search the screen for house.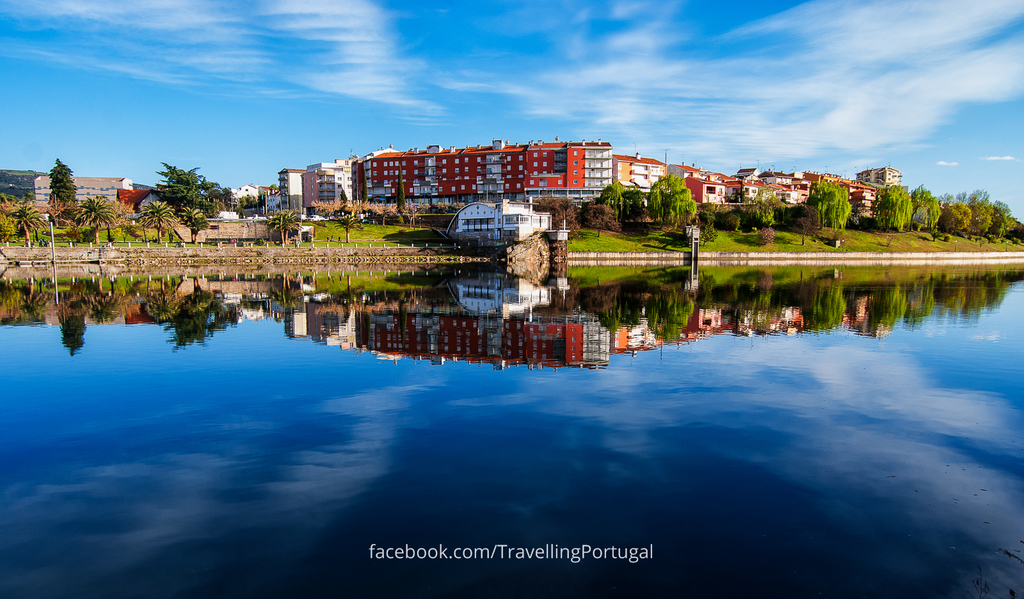
Found at bbox=(3, 161, 56, 227).
